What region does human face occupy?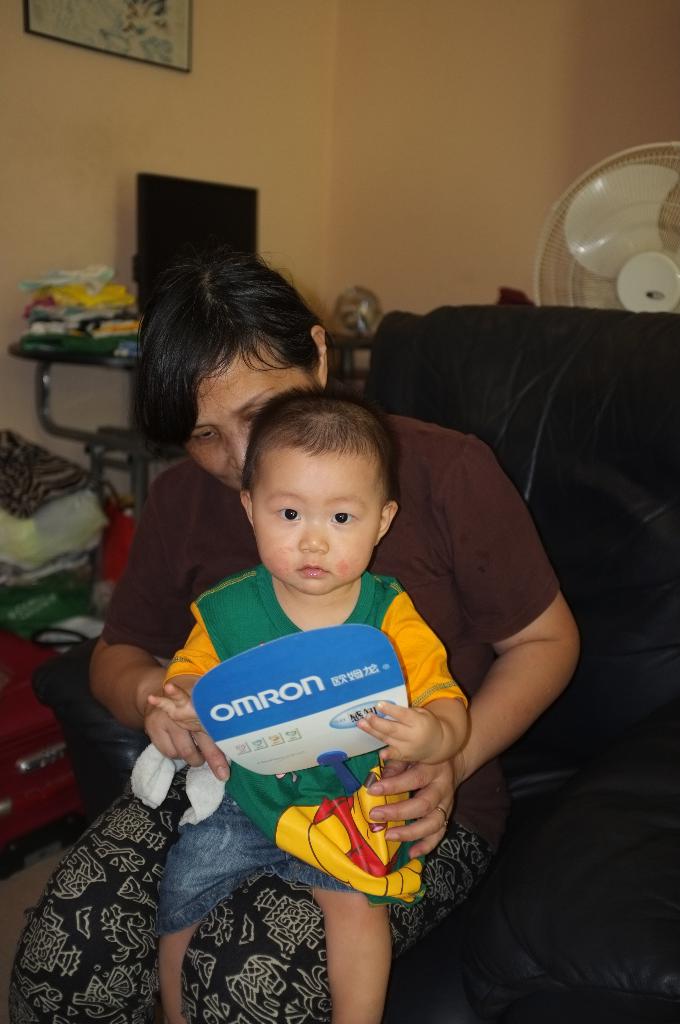
l=257, t=449, r=381, b=598.
